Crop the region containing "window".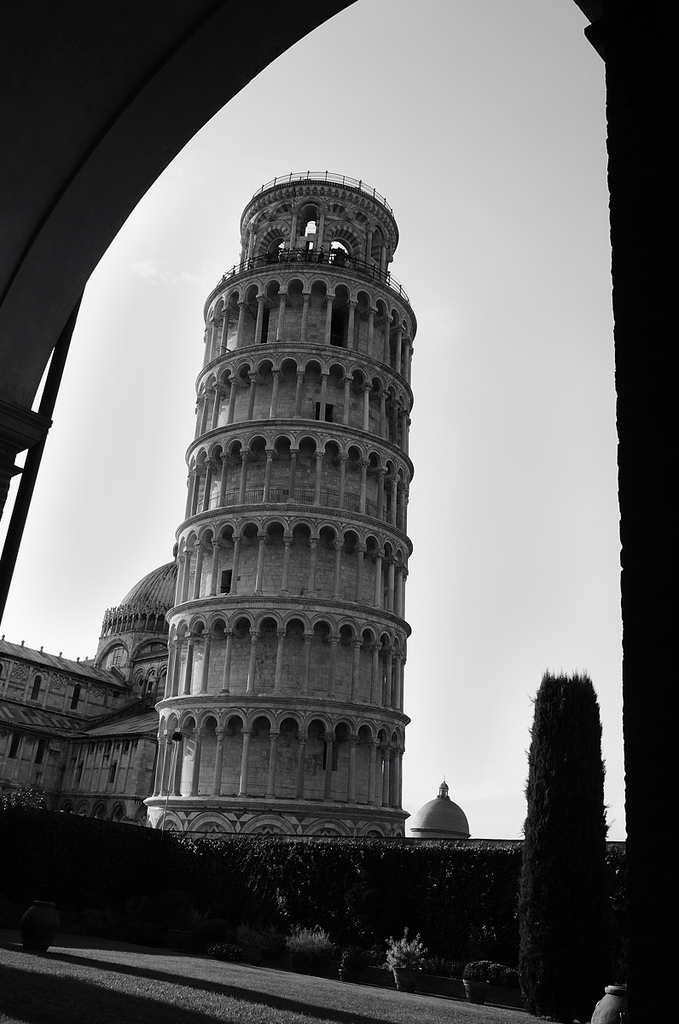
Crop region: (75, 745, 93, 788).
